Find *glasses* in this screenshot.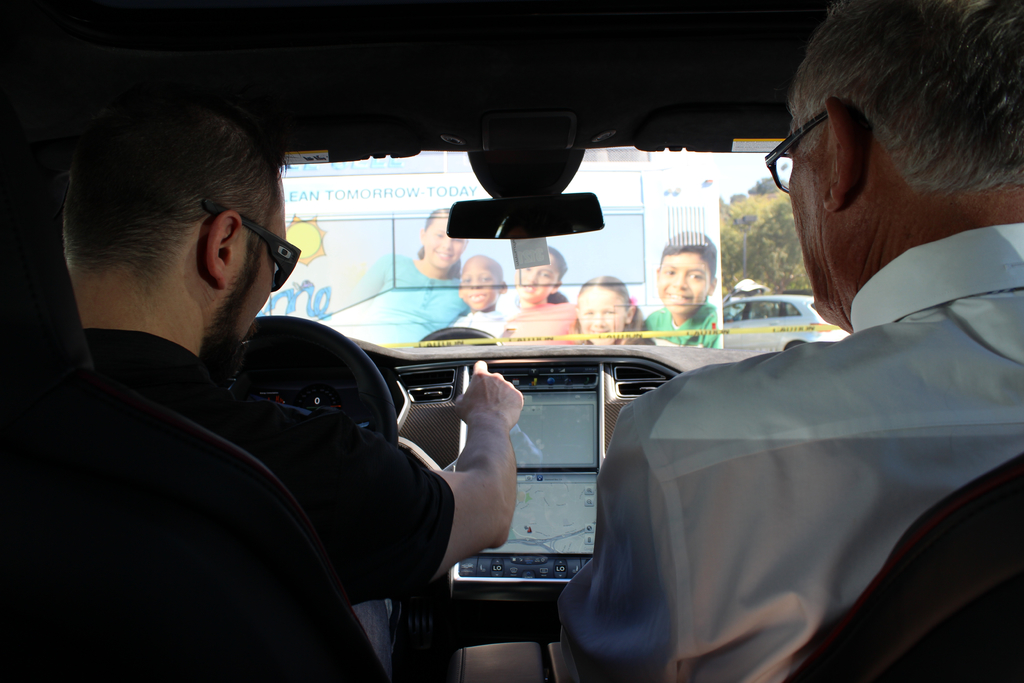
The bounding box for *glasses* is bbox=[764, 108, 816, 190].
